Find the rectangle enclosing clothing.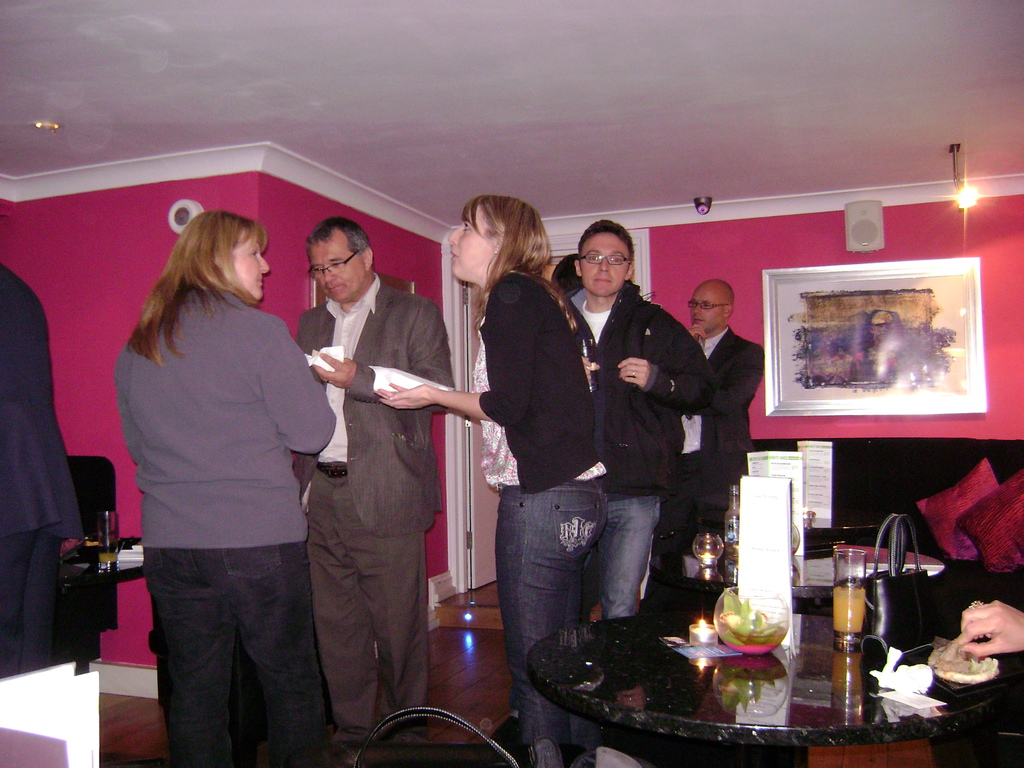
{"x1": 472, "y1": 267, "x2": 604, "y2": 767}.
